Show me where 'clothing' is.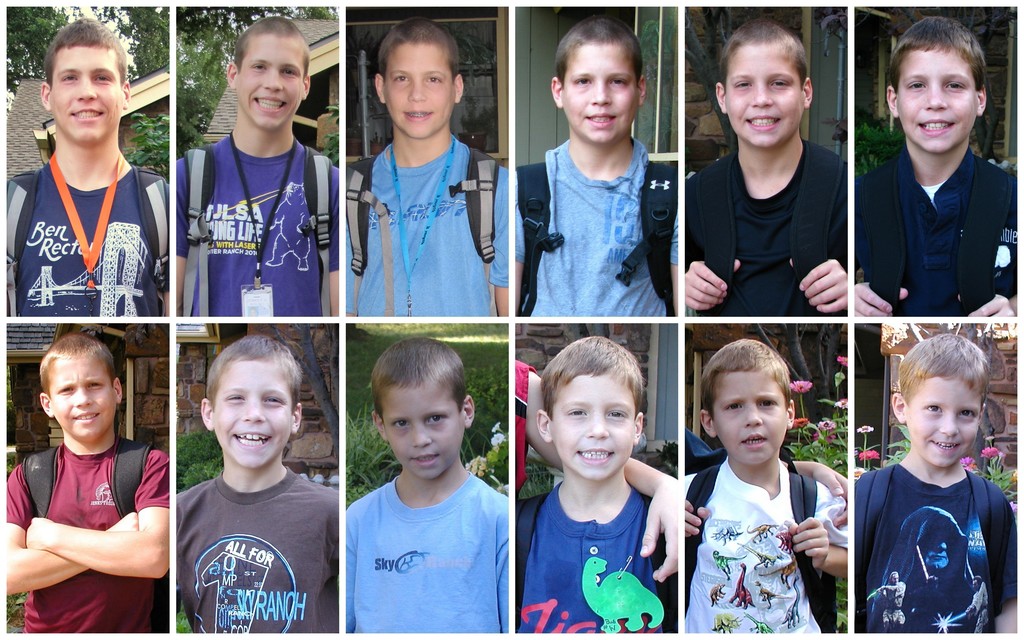
'clothing' is at 6 436 172 634.
